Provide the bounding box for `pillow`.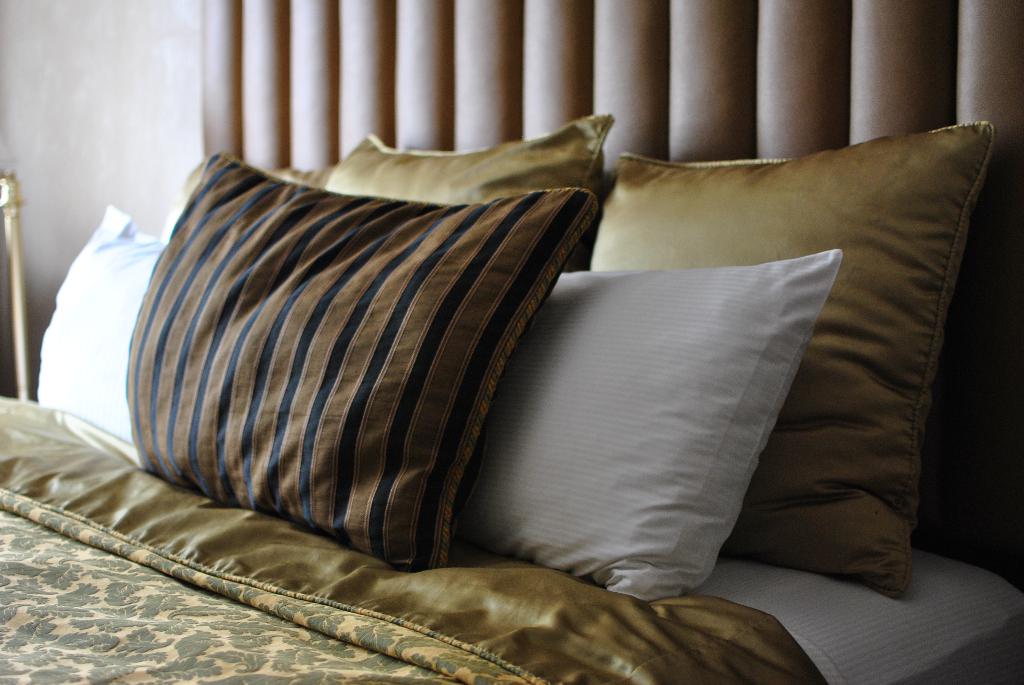
124 148 593 562.
